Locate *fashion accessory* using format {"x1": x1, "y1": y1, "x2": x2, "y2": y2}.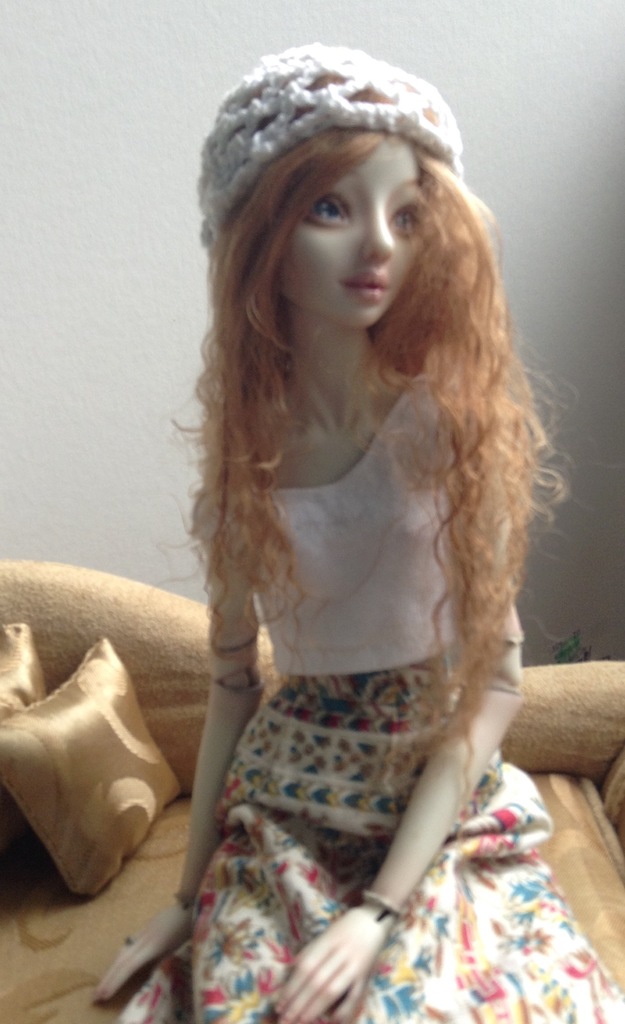
{"x1": 122, "y1": 935, "x2": 134, "y2": 953}.
